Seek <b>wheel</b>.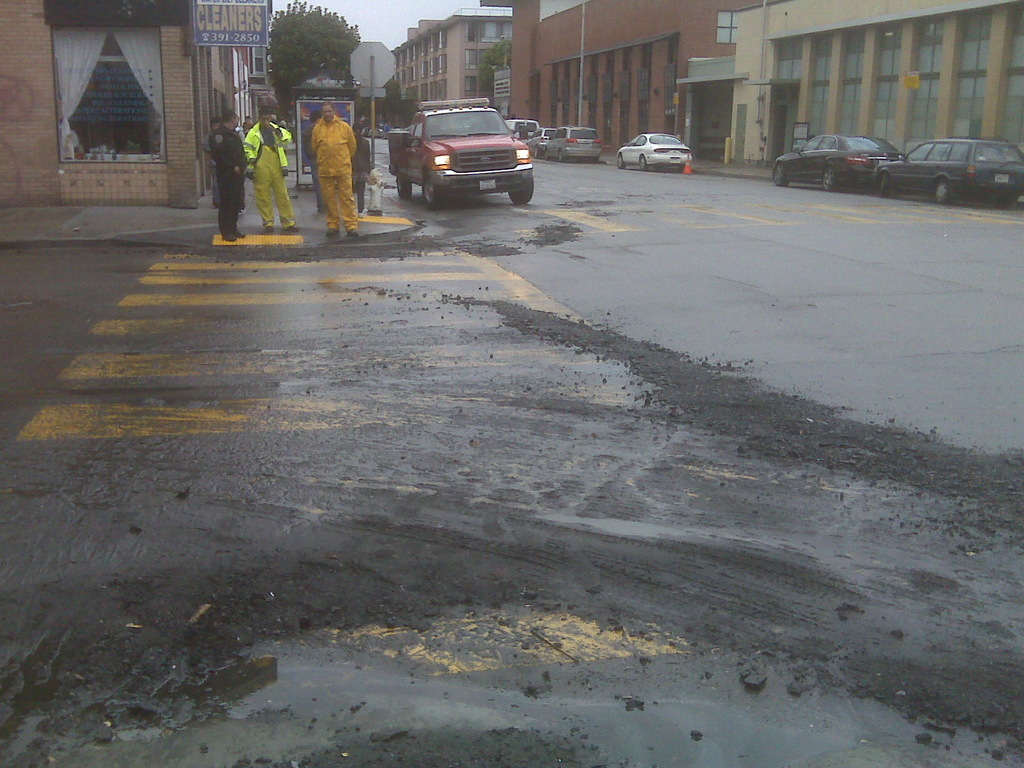
<box>507,182,532,205</box>.
